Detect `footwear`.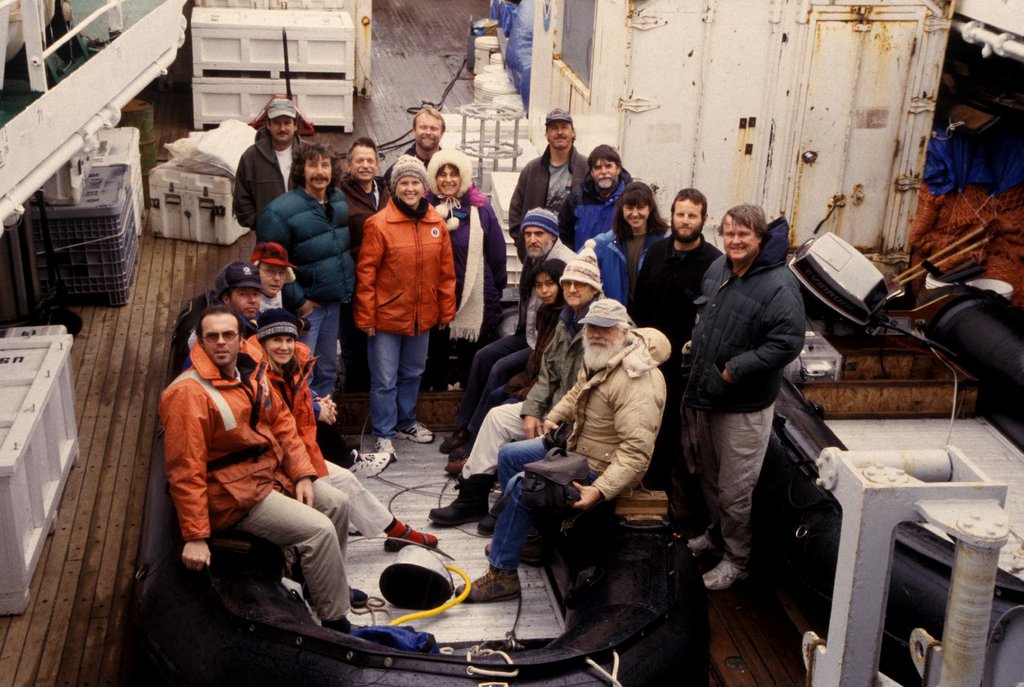
Detected at BBox(353, 443, 389, 477).
